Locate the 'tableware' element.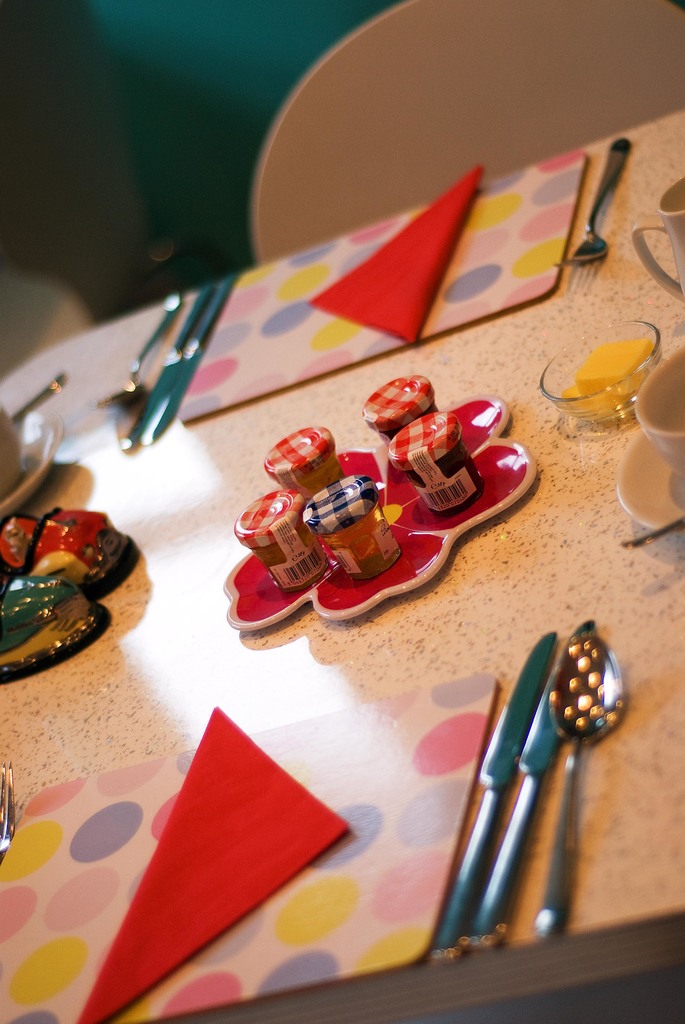
Element bbox: [553, 139, 632, 271].
